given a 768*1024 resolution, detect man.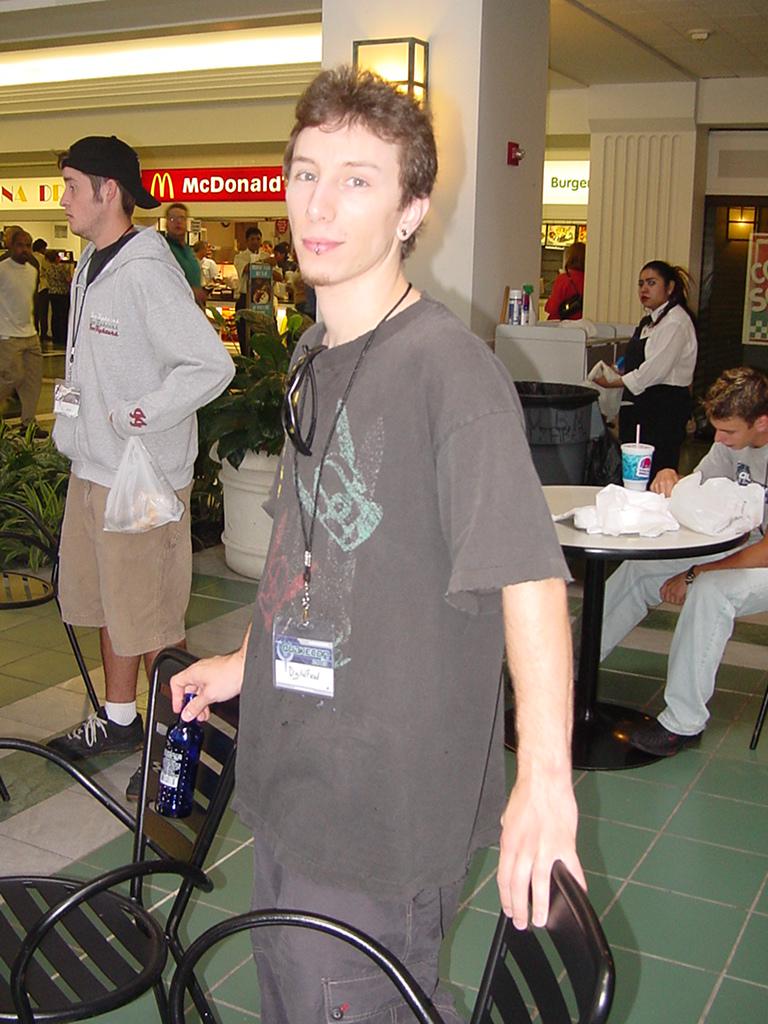
bbox=(35, 241, 49, 336).
